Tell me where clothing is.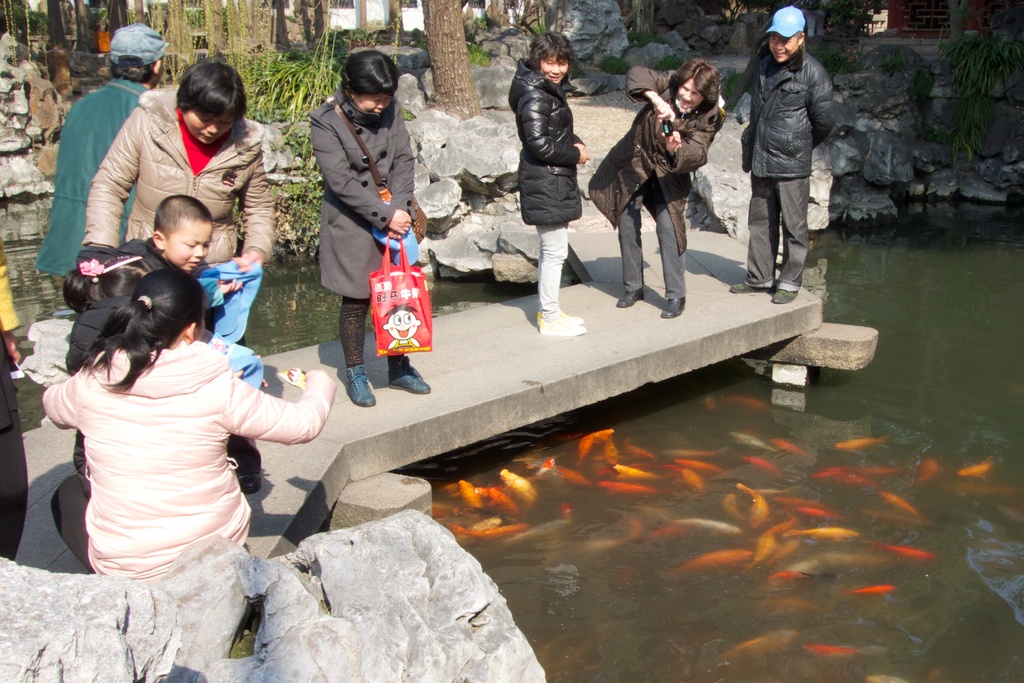
clothing is at [left=42, top=317, right=303, bottom=574].
